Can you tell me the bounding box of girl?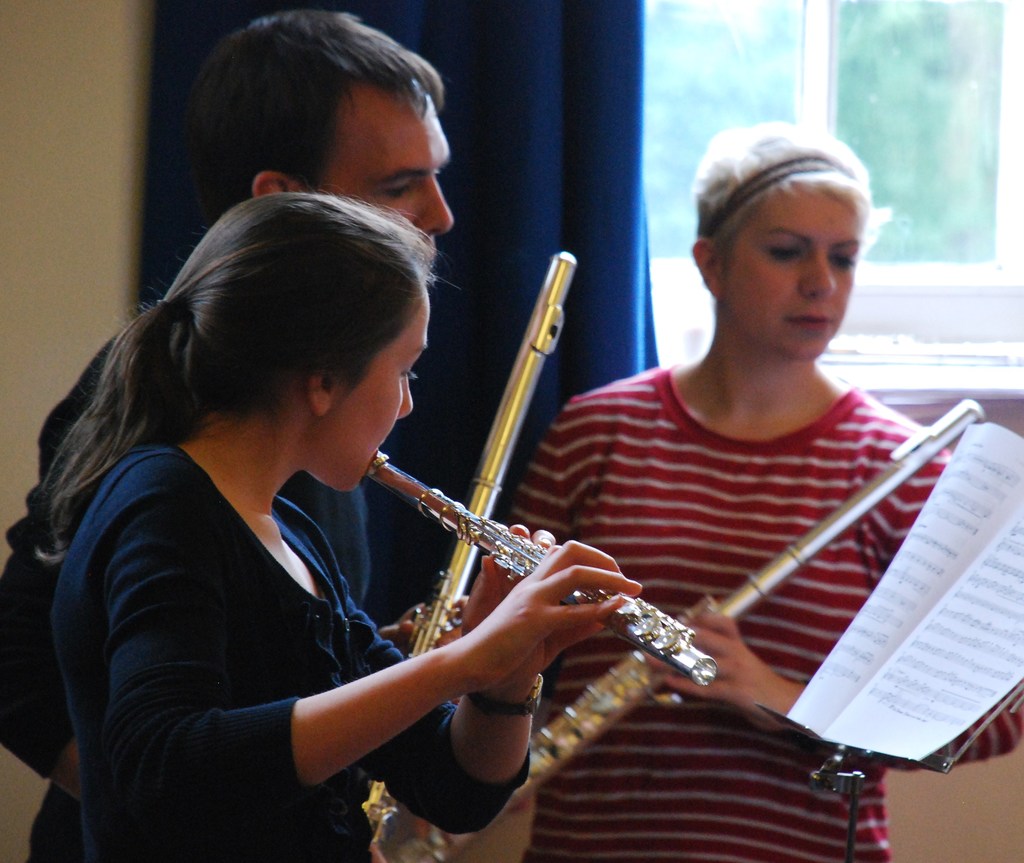
l=38, t=187, r=644, b=862.
